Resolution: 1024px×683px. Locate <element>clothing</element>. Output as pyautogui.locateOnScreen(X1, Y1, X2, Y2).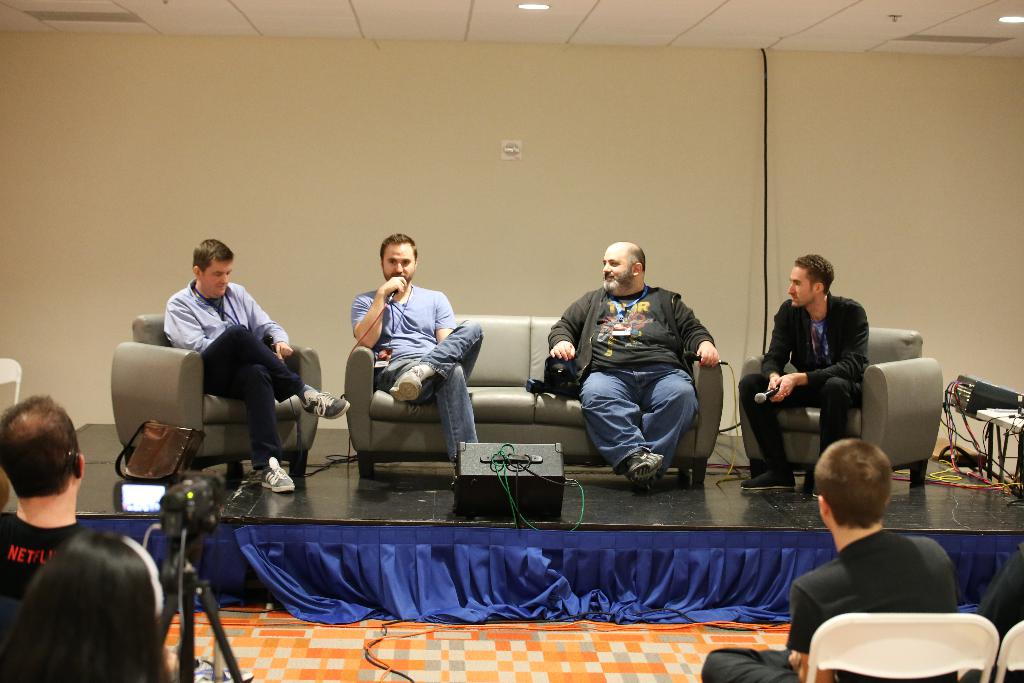
pyautogui.locateOnScreen(161, 282, 296, 454).
